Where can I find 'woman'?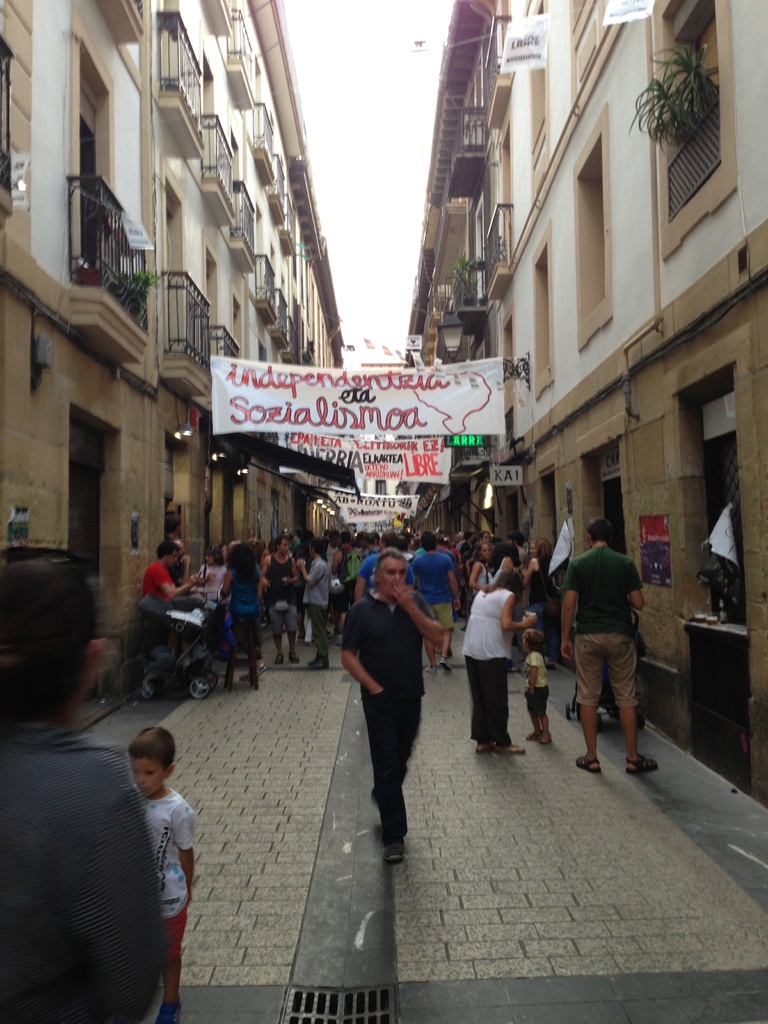
You can find it at box=[515, 537, 560, 673].
